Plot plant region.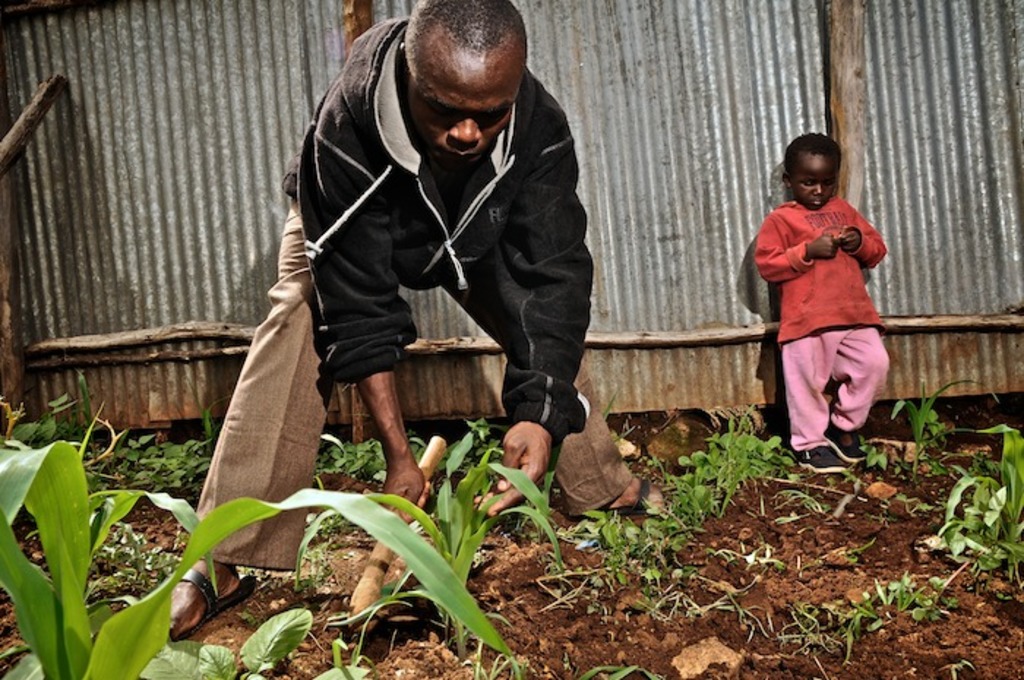
Plotted at detection(632, 573, 755, 641).
